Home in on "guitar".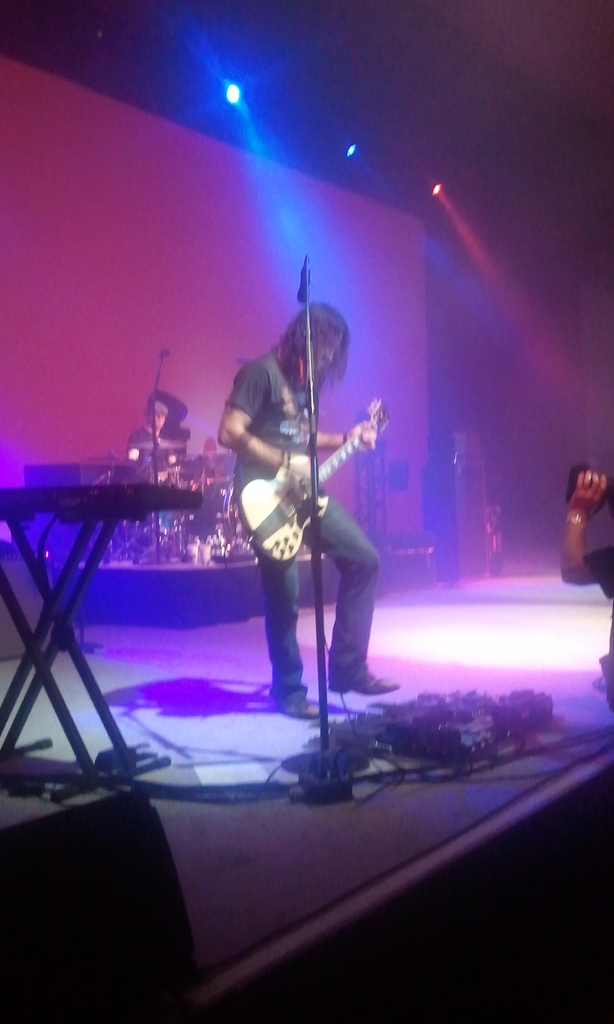
Homed in at pyautogui.locateOnScreen(215, 393, 394, 584).
